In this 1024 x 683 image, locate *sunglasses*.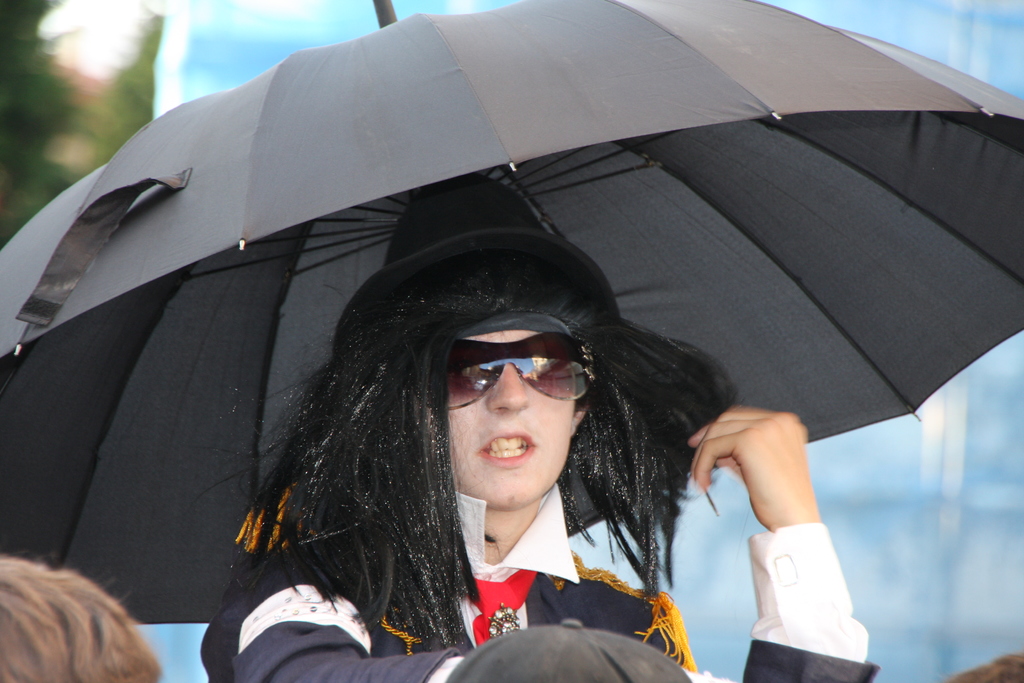
Bounding box: [x1=442, y1=334, x2=598, y2=407].
